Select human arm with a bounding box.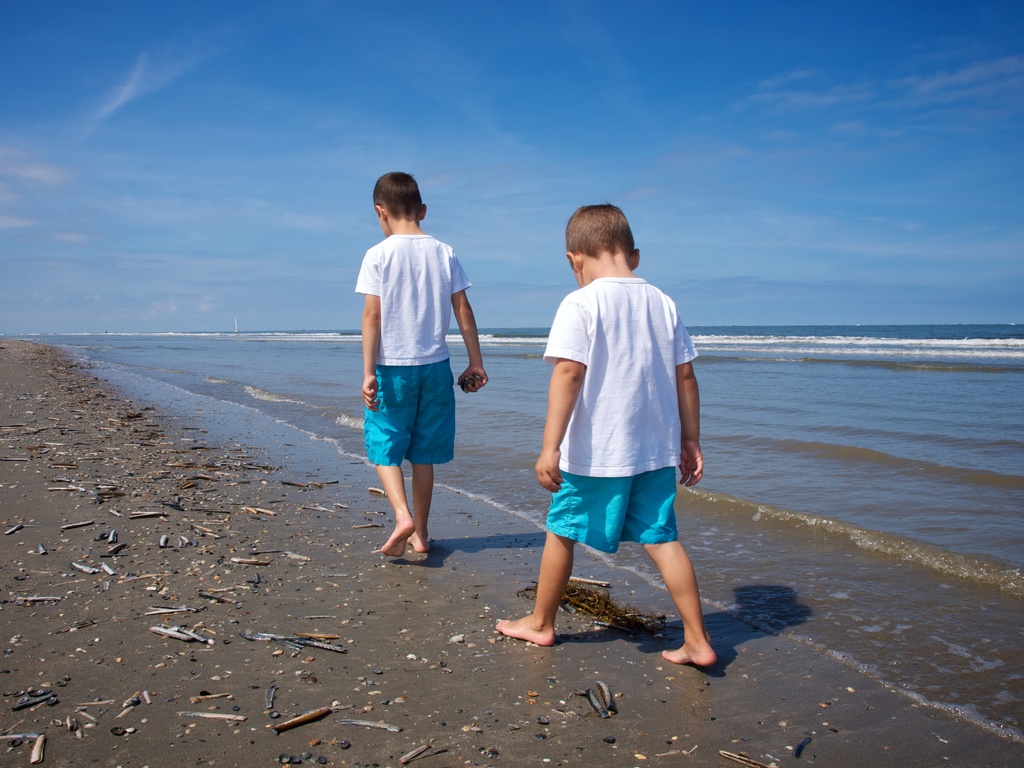
<bbox>676, 323, 698, 486</bbox>.
